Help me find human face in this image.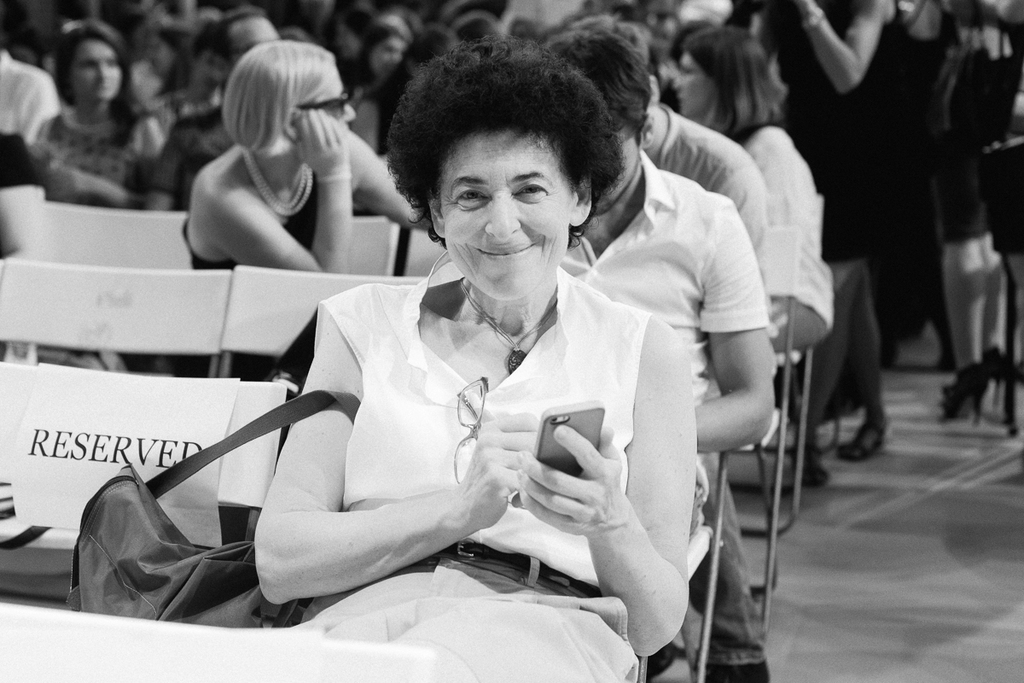
Found it: select_region(672, 54, 710, 114).
